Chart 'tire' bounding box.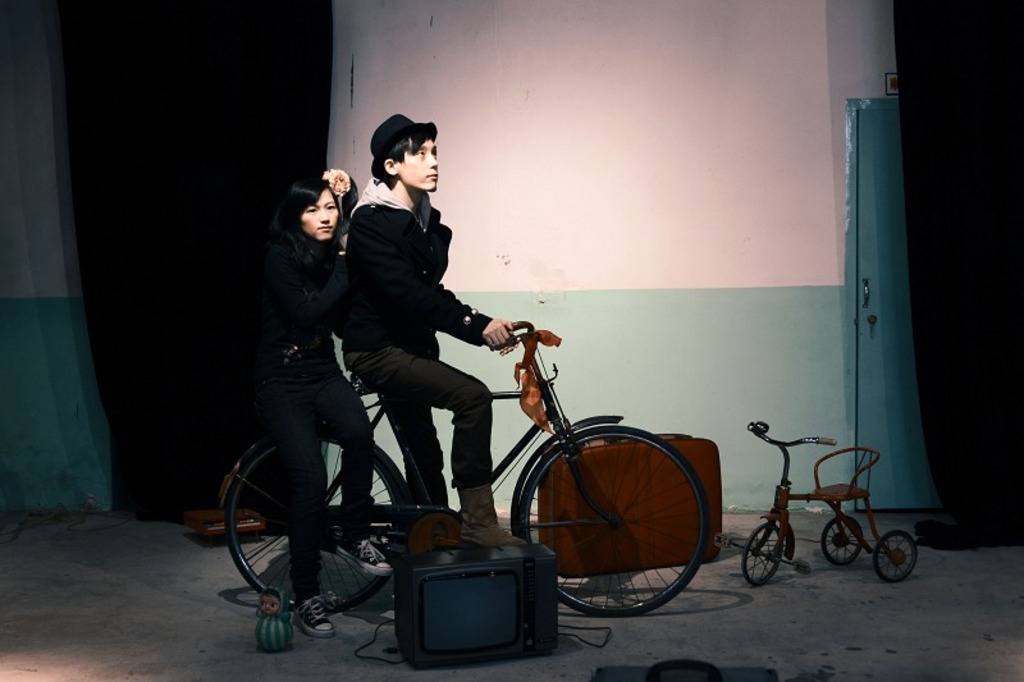
Charted: pyautogui.locateOnScreen(530, 417, 709, 621).
